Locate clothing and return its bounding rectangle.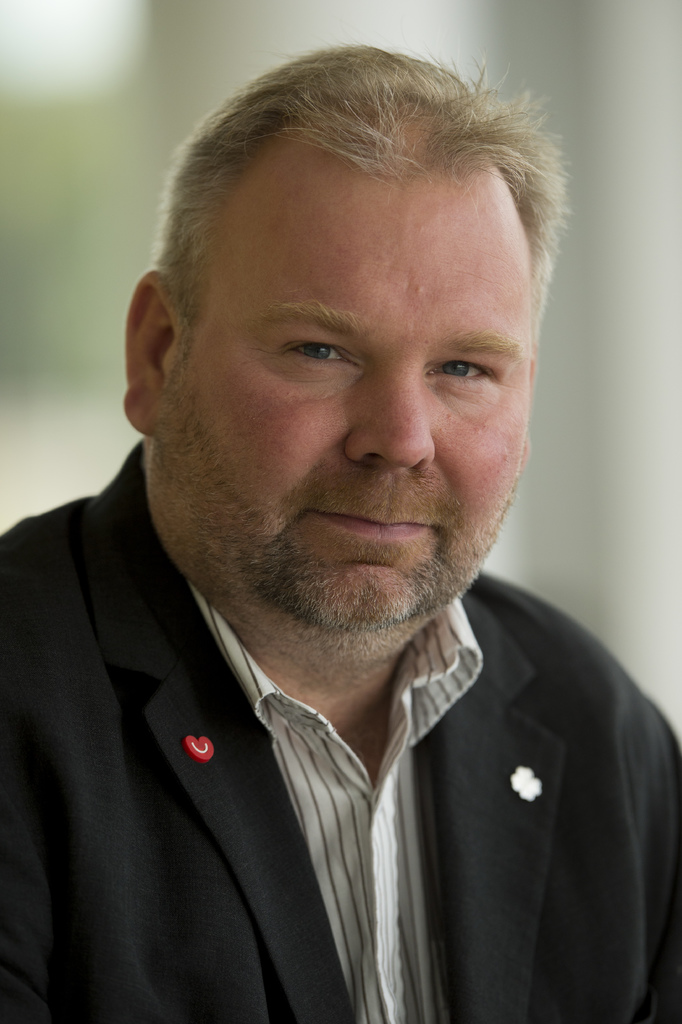
x1=15, y1=435, x2=681, y2=1006.
